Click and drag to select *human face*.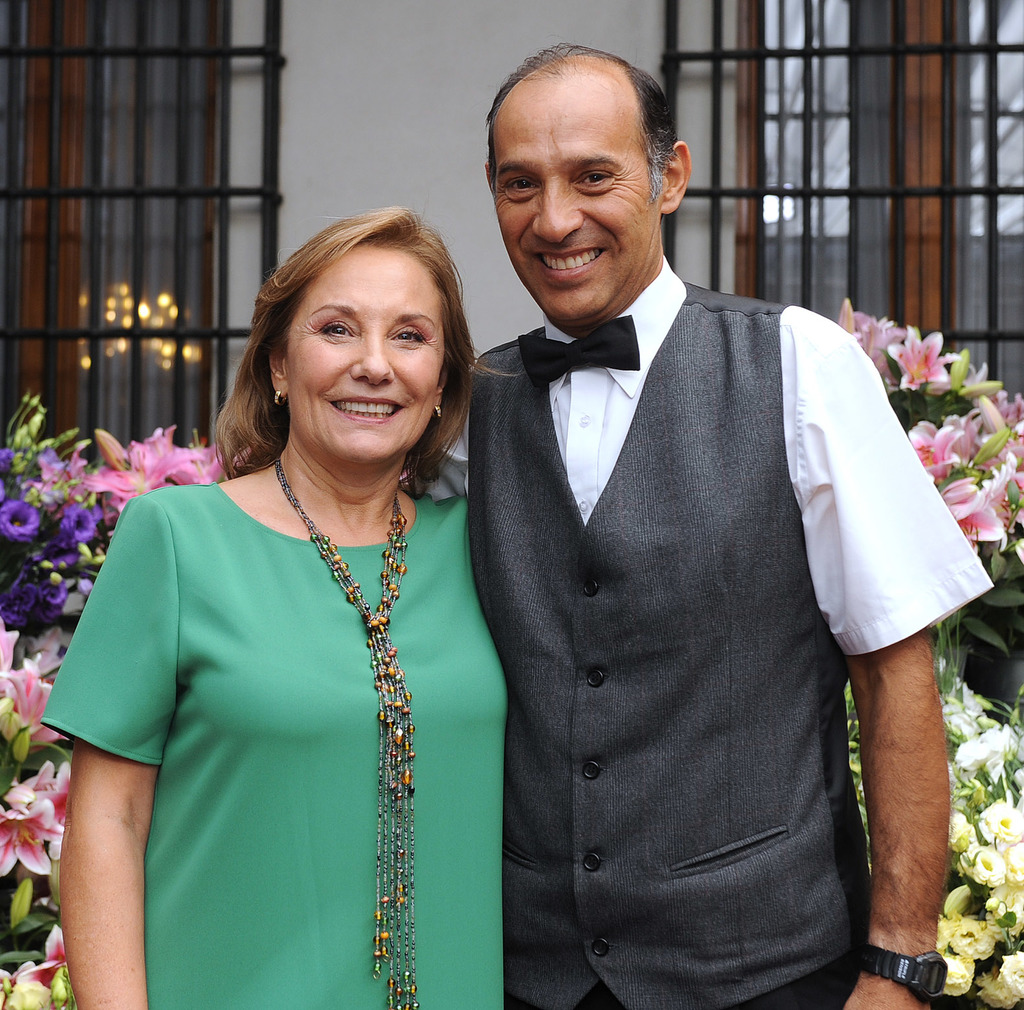
Selection: rect(490, 92, 656, 321).
